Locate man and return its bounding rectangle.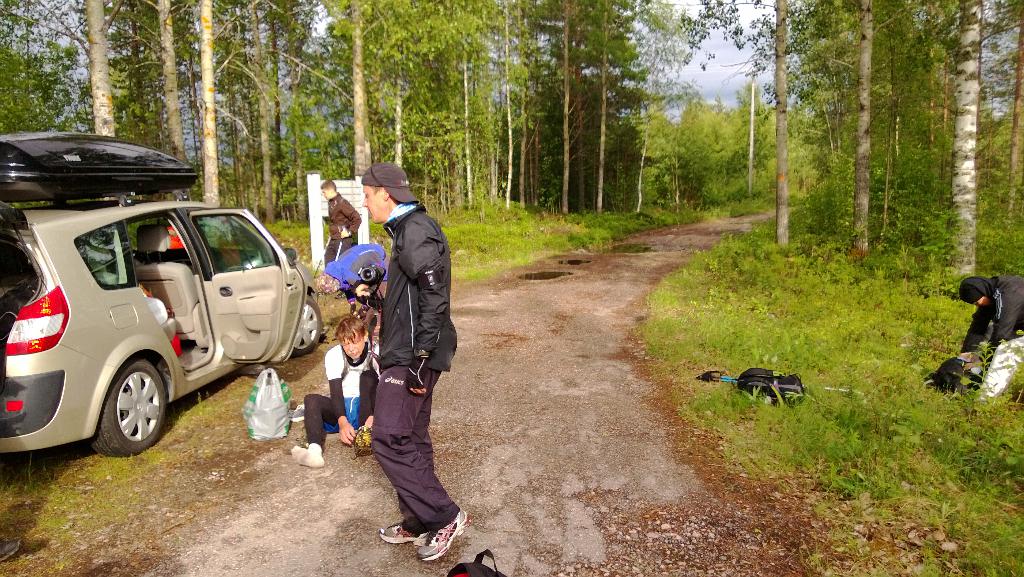
x1=341 y1=154 x2=461 y2=572.
